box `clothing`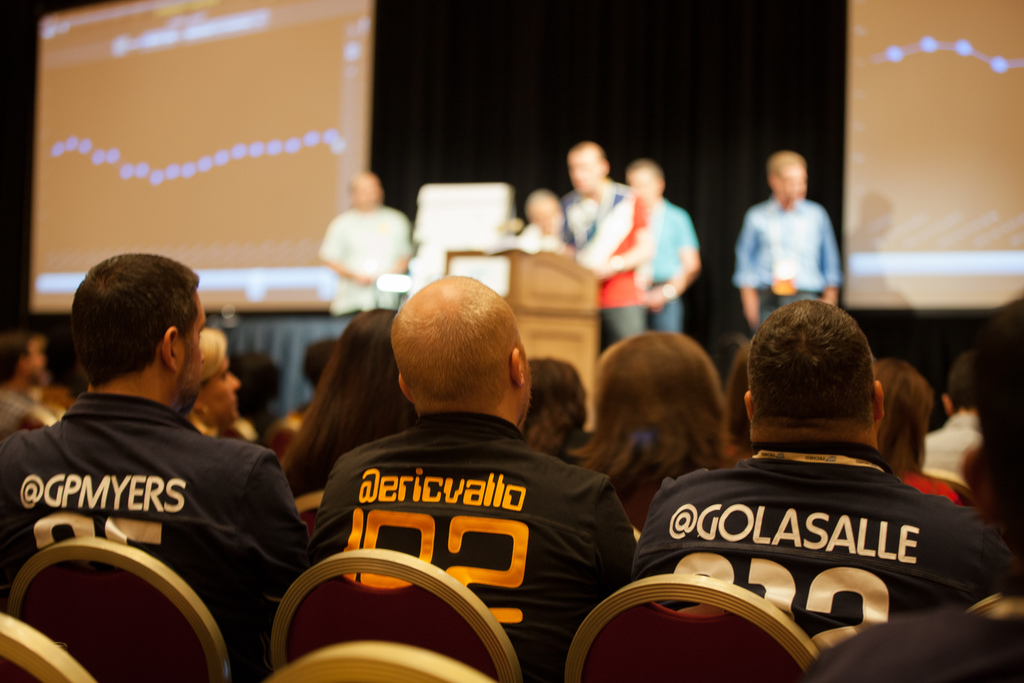
{"x1": 0, "y1": 386, "x2": 51, "y2": 427}
